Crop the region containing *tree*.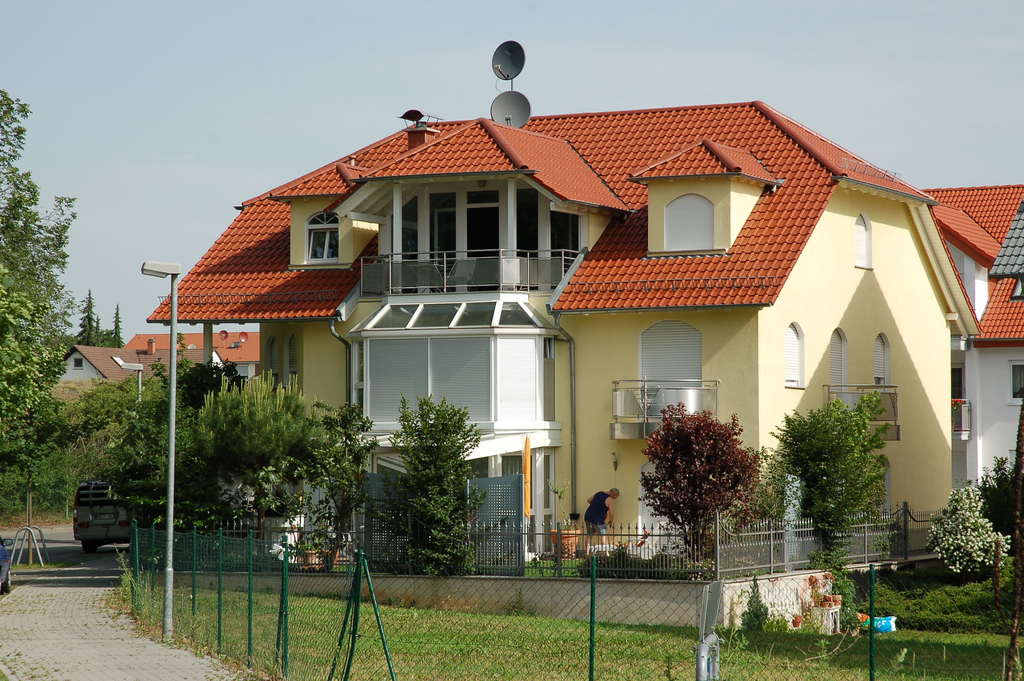
Crop region: x1=639 y1=401 x2=764 y2=574.
